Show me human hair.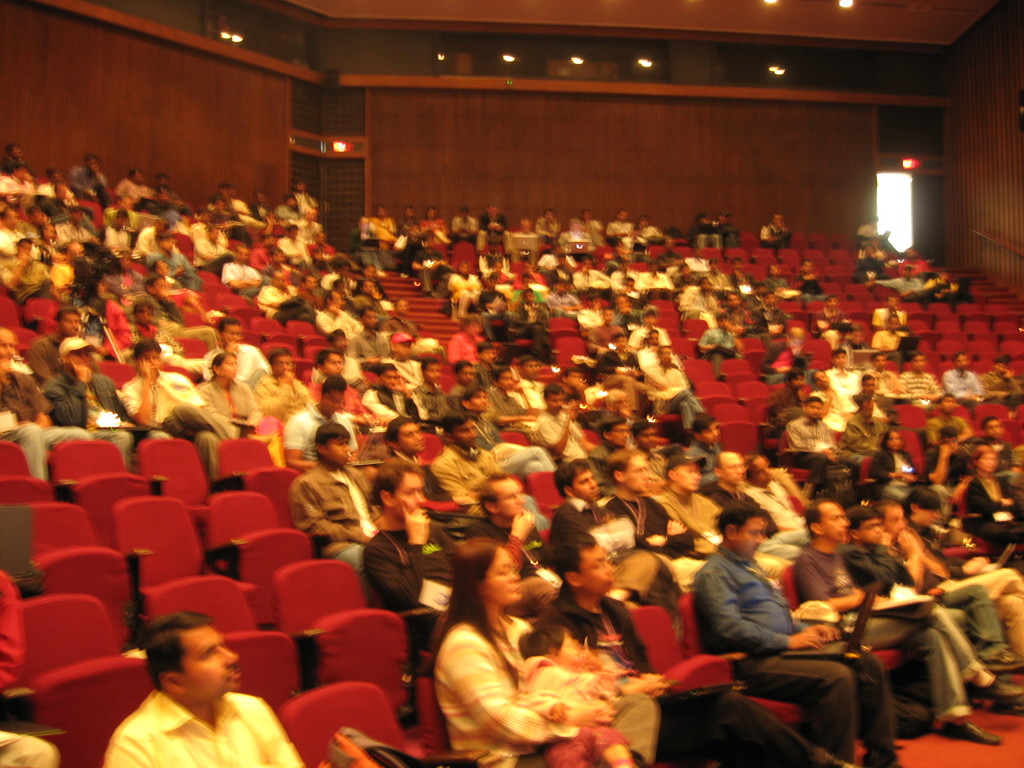
human hair is here: 377:361:397:373.
